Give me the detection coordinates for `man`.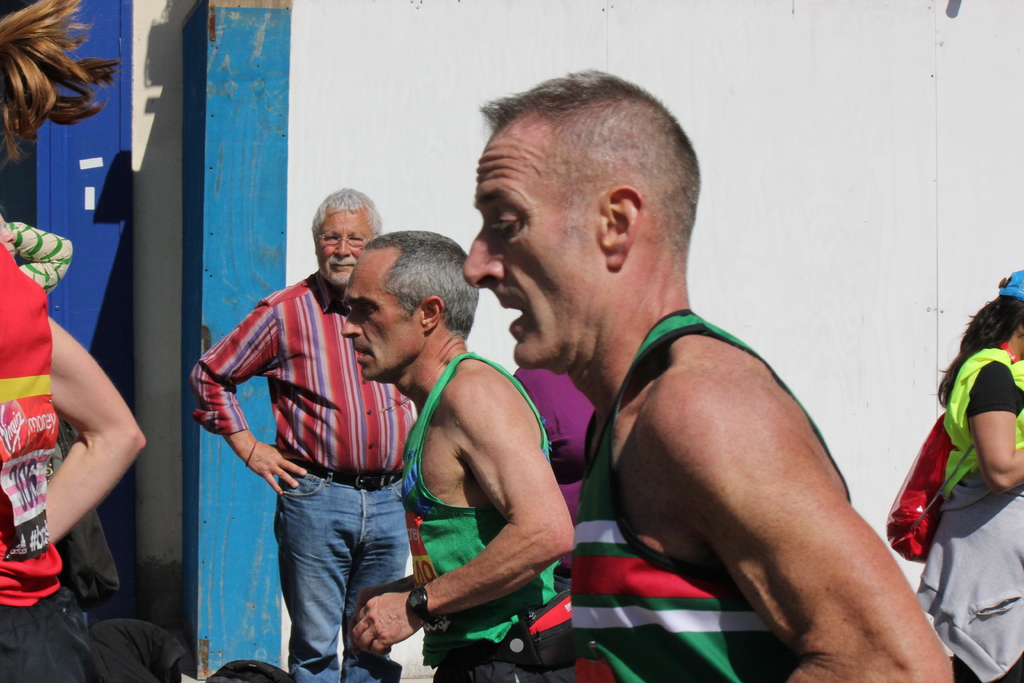
l=184, t=179, r=420, b=682.
